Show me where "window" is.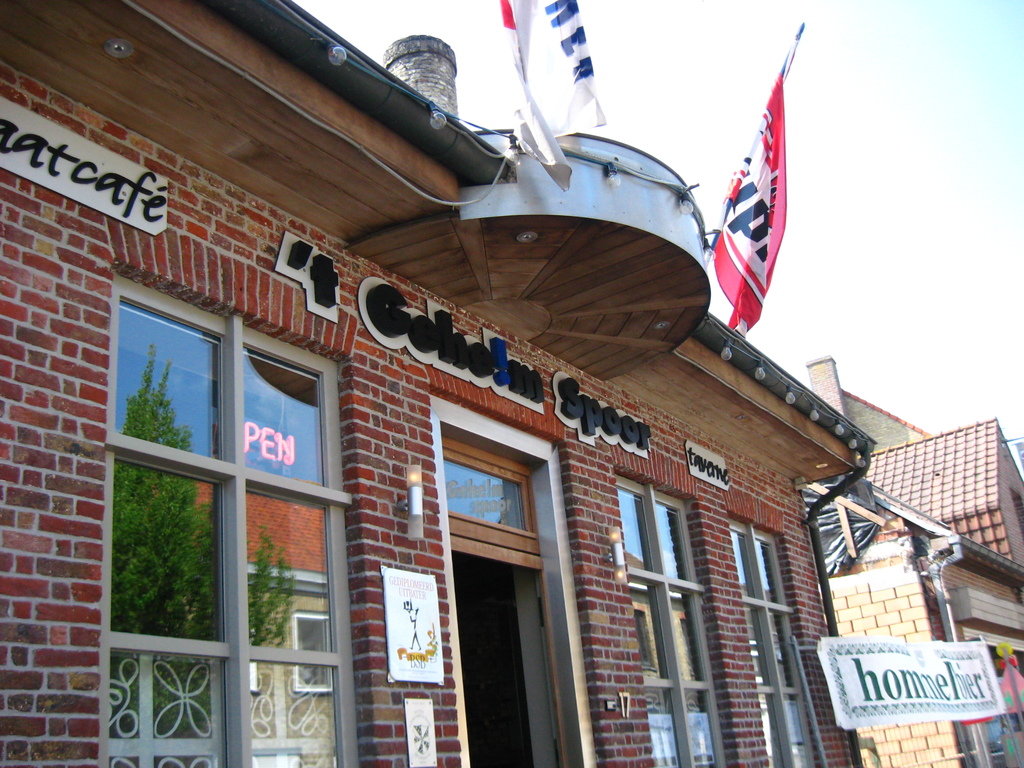
"window" is at 83:241:385:756.
